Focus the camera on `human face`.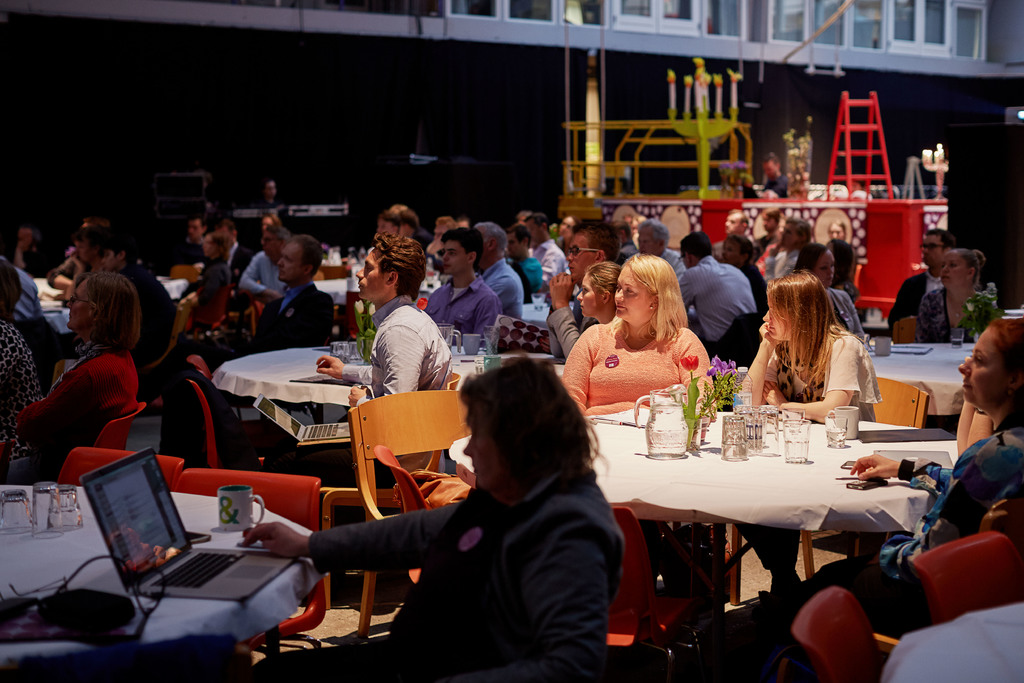
Focus region: Rect(575, 273, 604, 317).
